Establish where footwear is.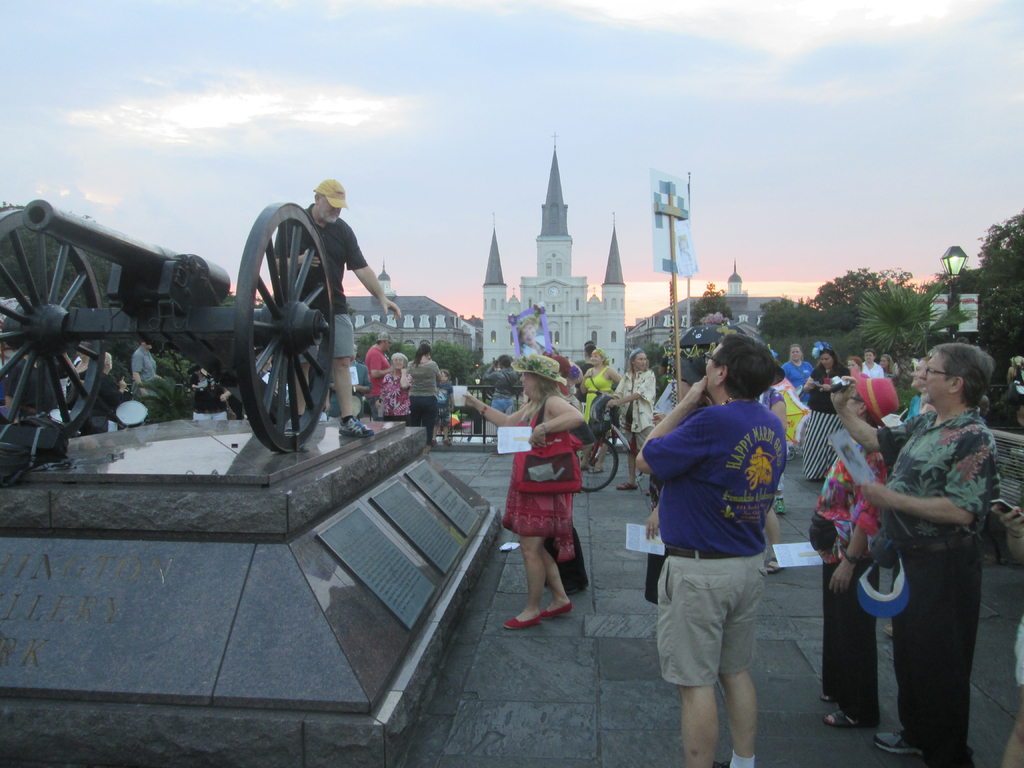
Established at <bbox>877, 728, 926, 764</bbox>.
